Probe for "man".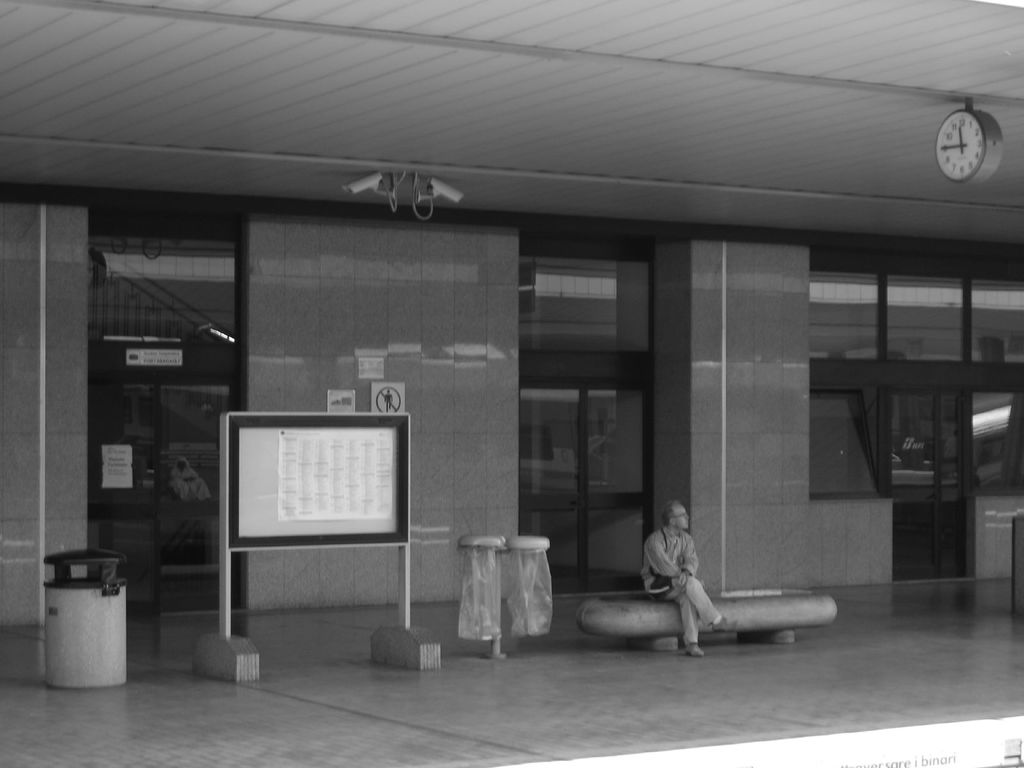
Probe result: bbox=(634, 508, 733, 648).
